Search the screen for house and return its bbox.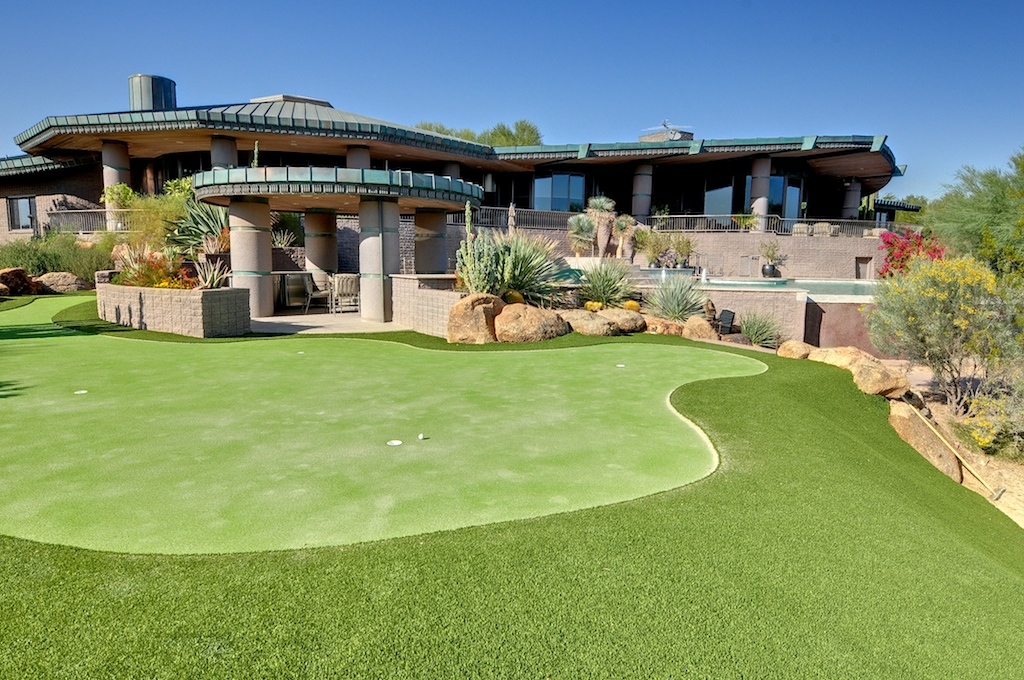
Found: bbox=(10, 67, 920, 337).
